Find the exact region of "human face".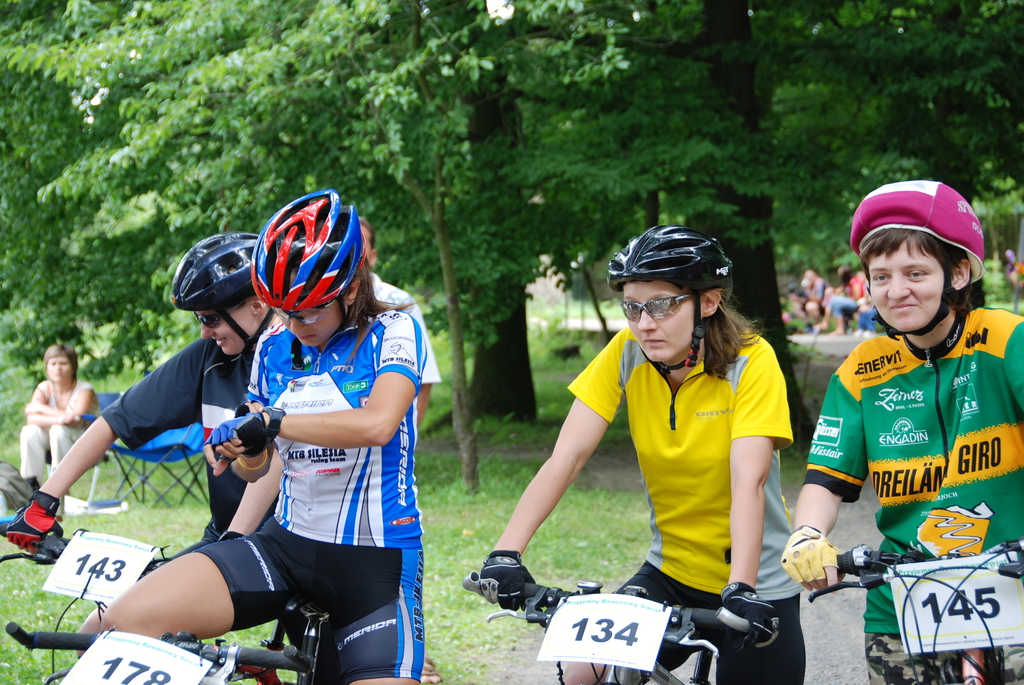
Exact region: [286,311,337,352].
